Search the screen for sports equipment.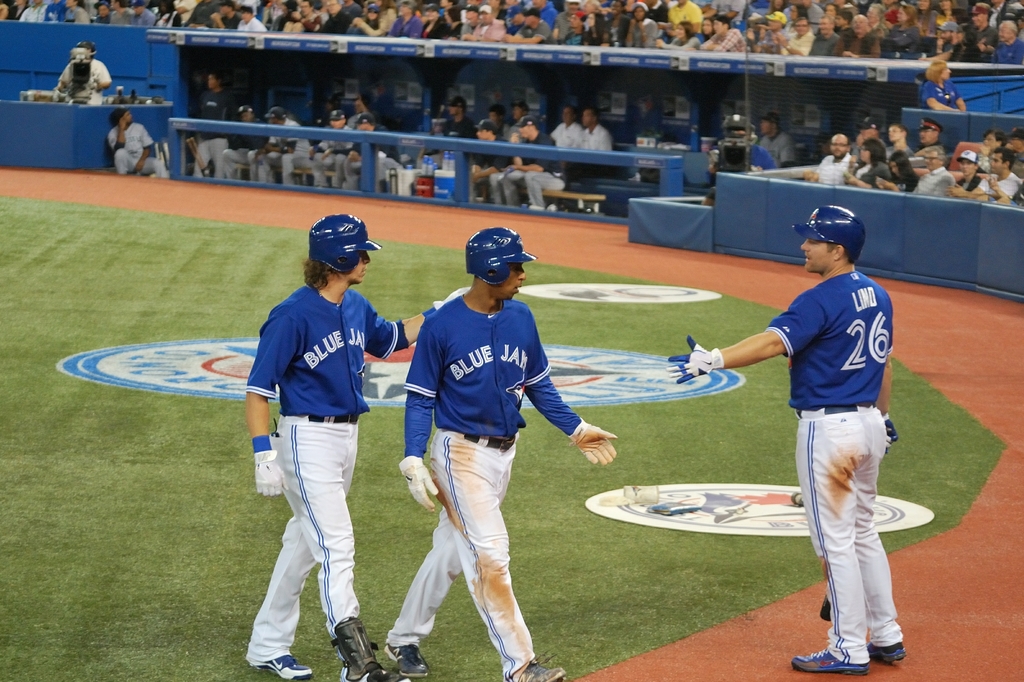
Found at region(669, 331, 721, 386).
